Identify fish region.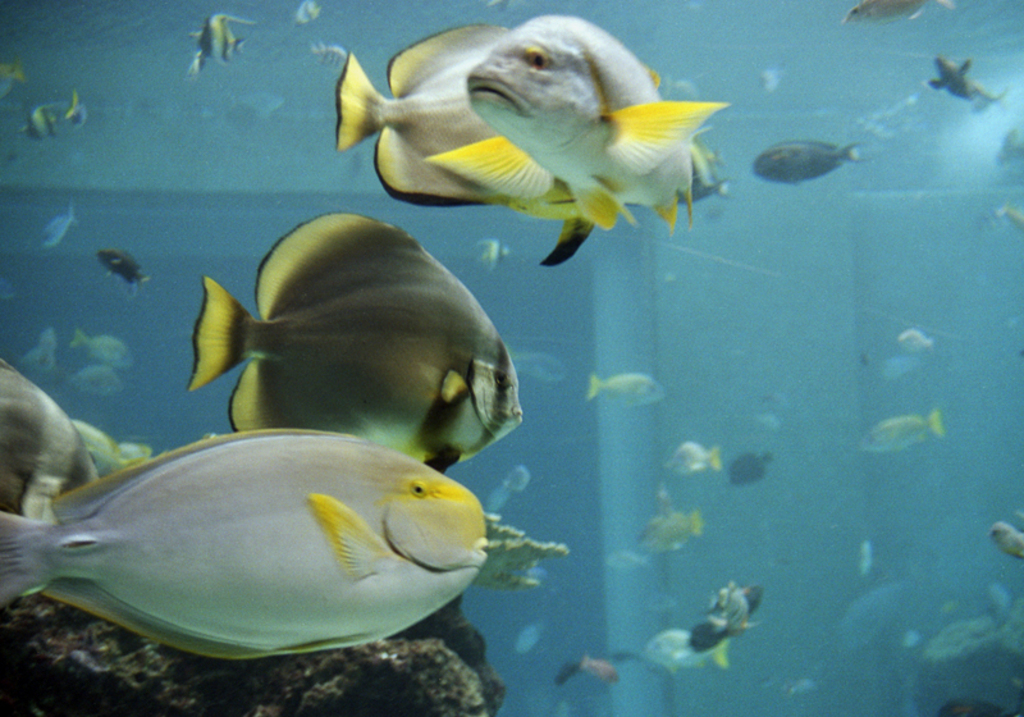
Region: [61, 90, 90, 123].
